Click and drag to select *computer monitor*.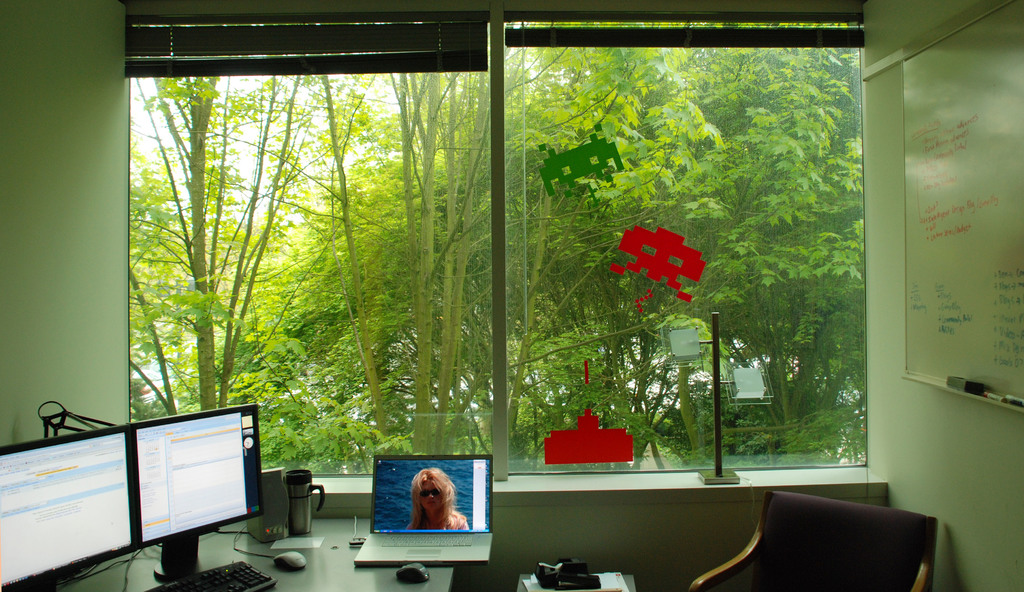
Selection: locate(0, 420, 140, 591).
